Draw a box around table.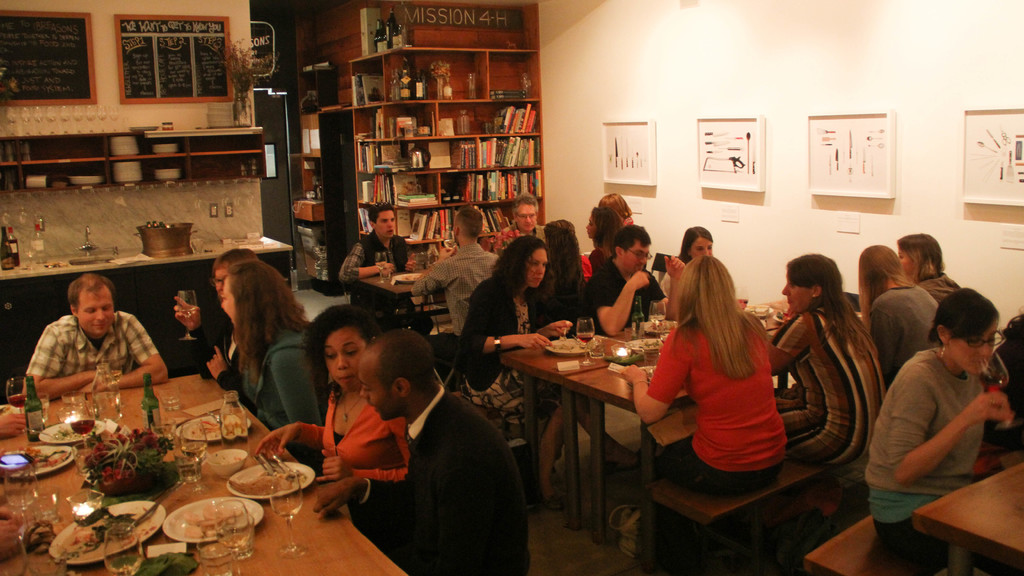
detection(0, 367, 420, 575).
